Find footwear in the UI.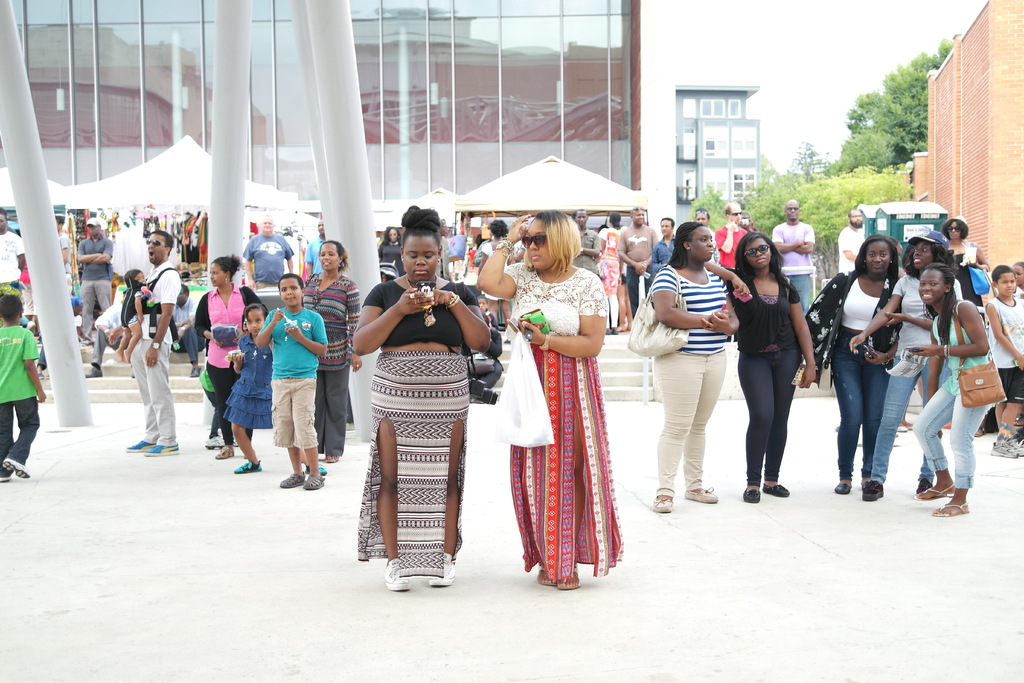
UI element at {"left": 683, "top": 484, "right": 714, "bottom": 503}.
